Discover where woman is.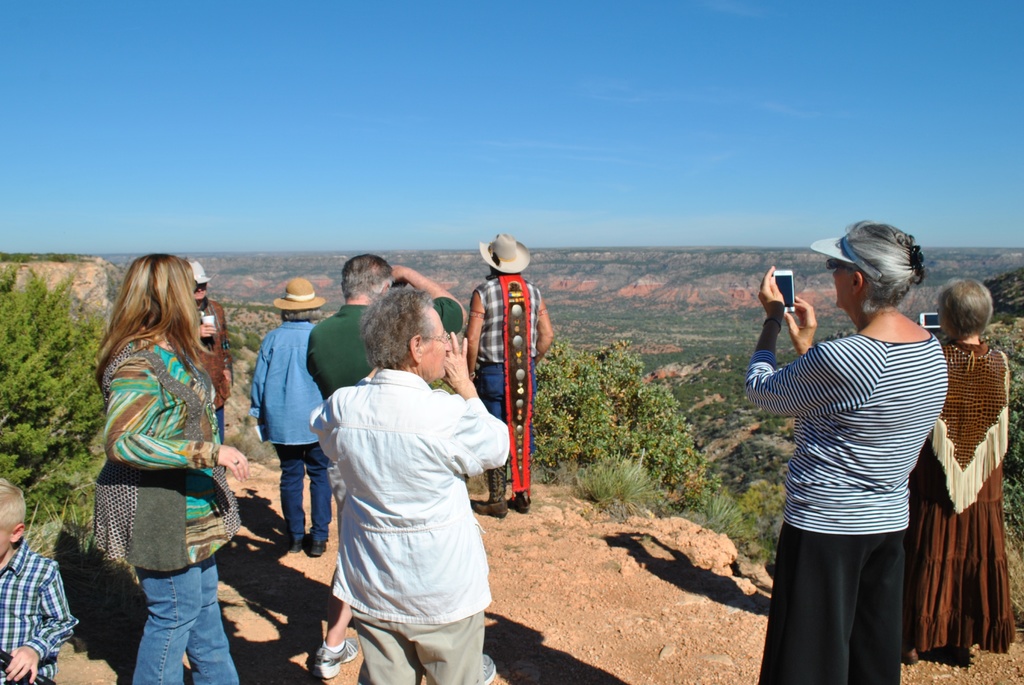
Discovered at <region>745, 216, 950, 684</region>.
